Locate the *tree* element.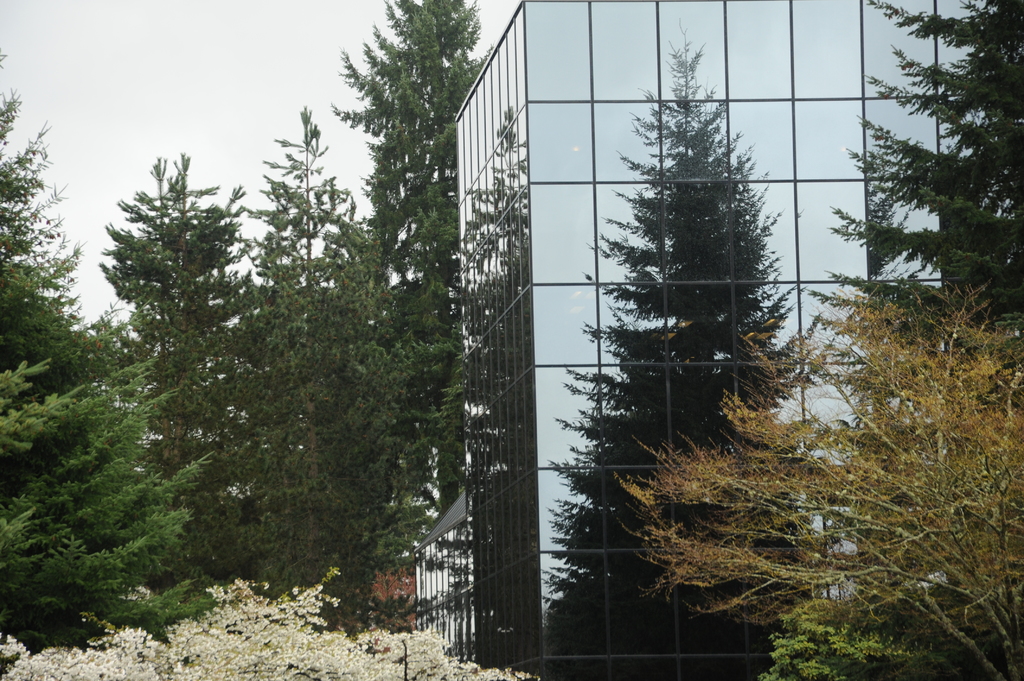
Element bbox: <bbox>611, 287, 1023, 680</bbox>.
